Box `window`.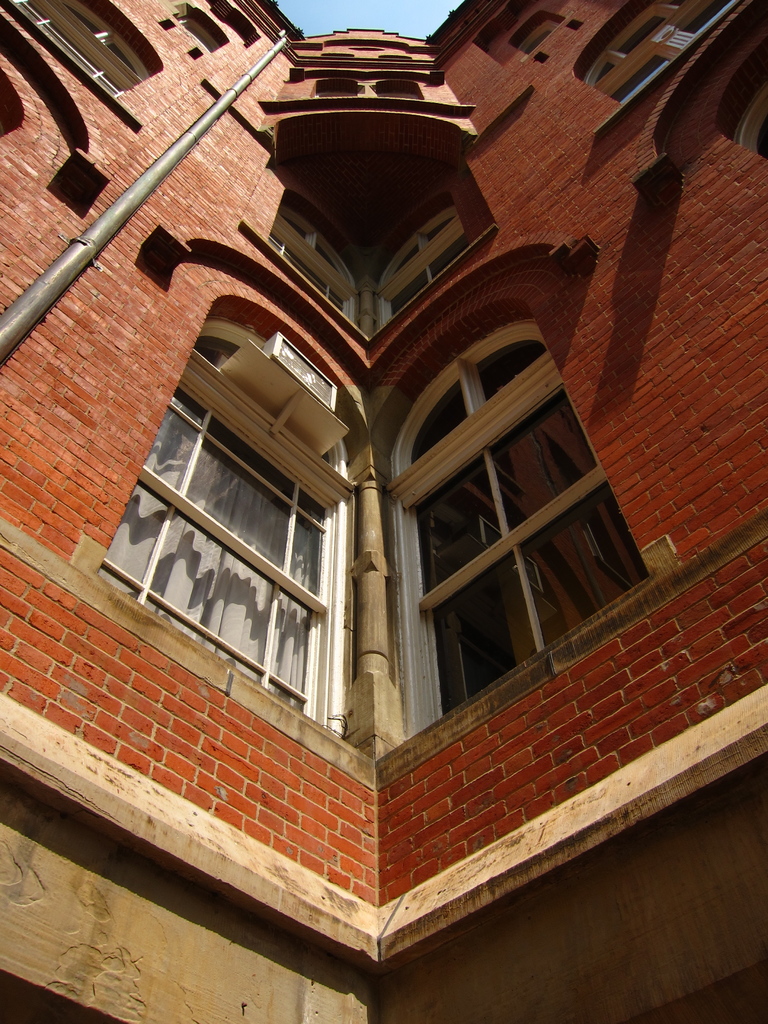
bbox=(316, 83, 431, 106).
